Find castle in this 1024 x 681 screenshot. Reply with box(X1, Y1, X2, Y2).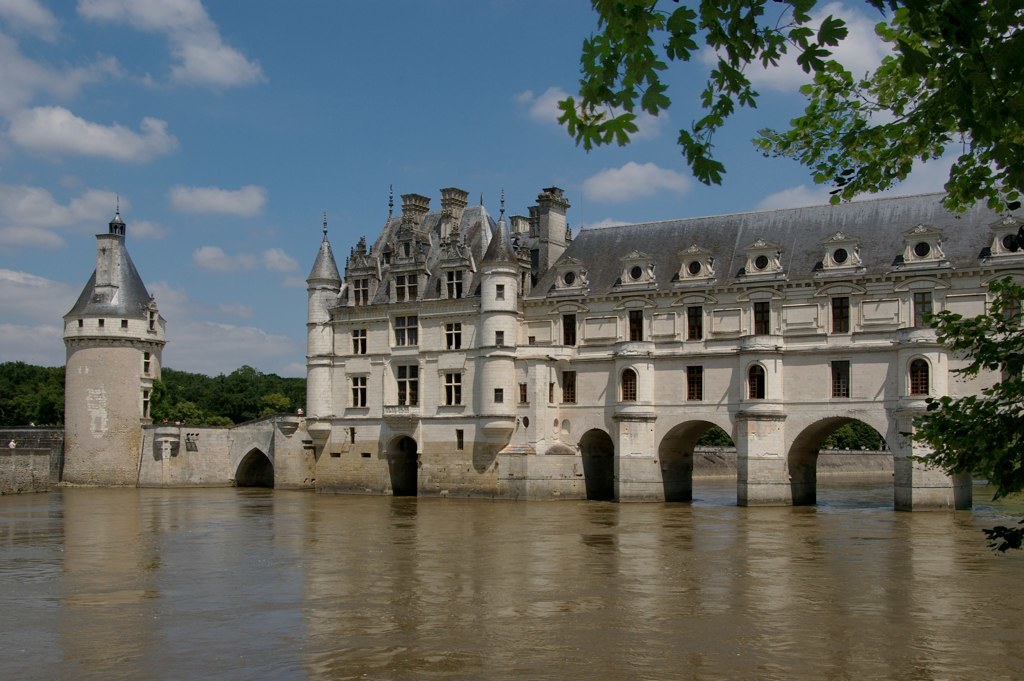
box(0, 182, 172, 493).
